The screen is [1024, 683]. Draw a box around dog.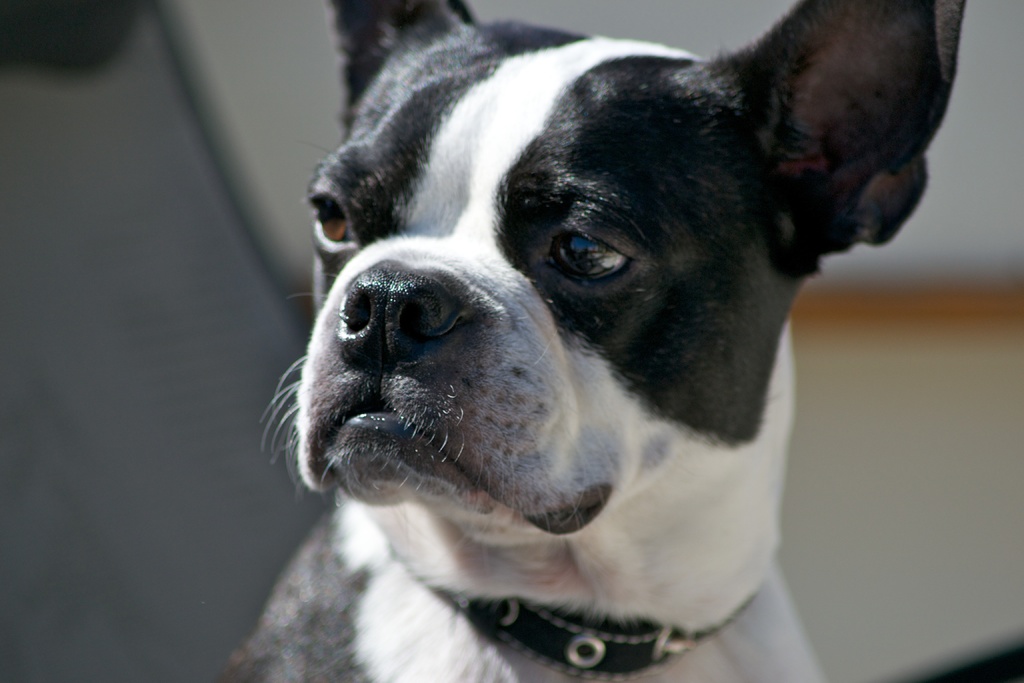
select_region(221, 0, 967, 682).
